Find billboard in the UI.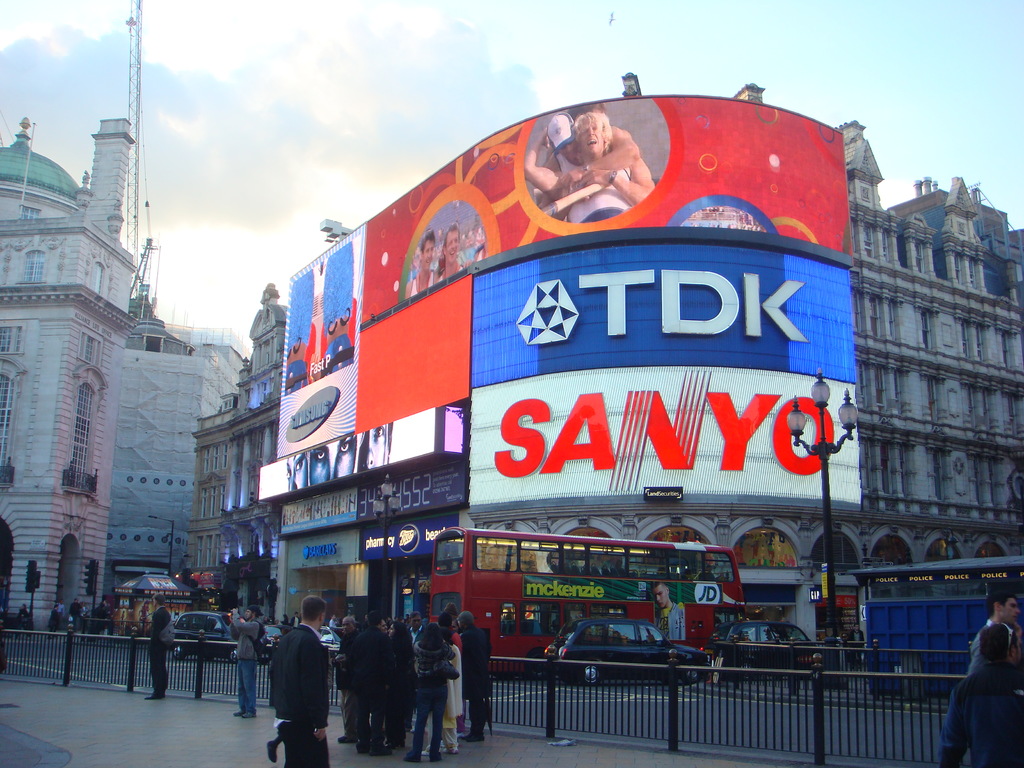
UI element at 283, 478, 362, 528.
